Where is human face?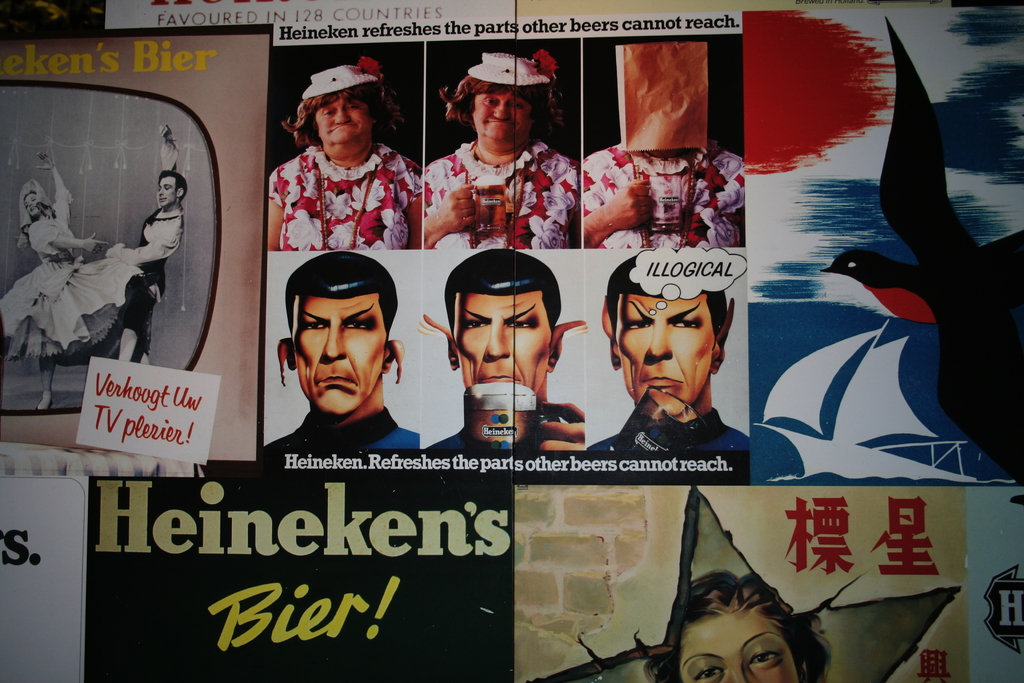
bbox(470, 85, 533, 139).
